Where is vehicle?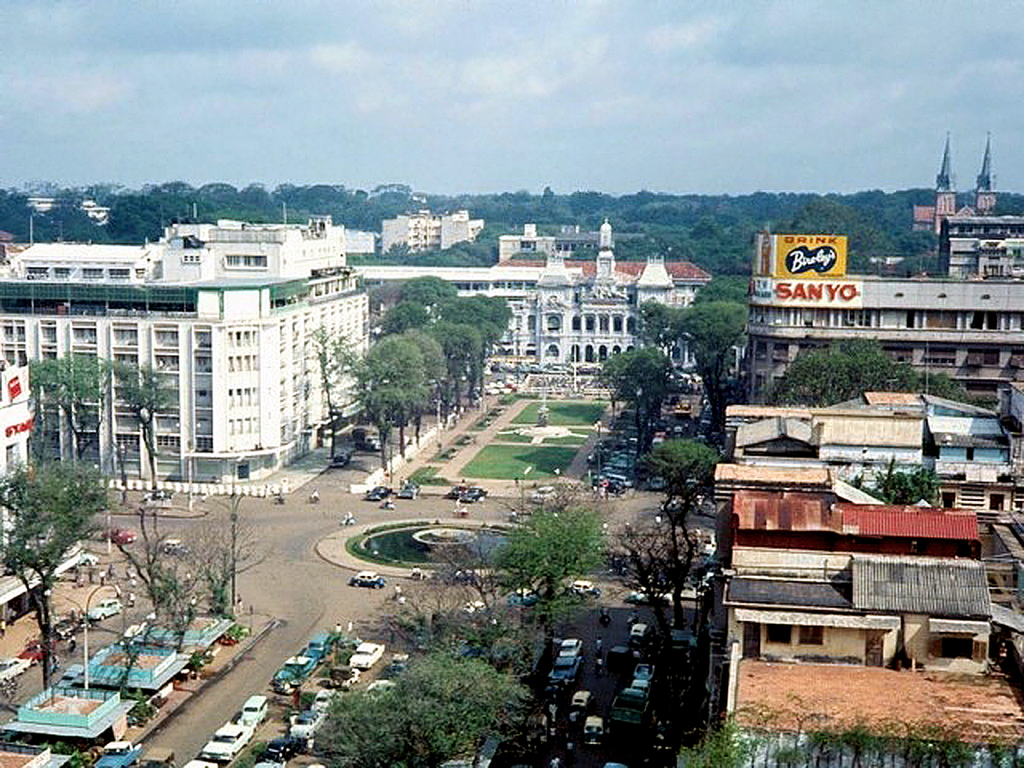
<bbox>139, 744, 181, 767</bbox>.
